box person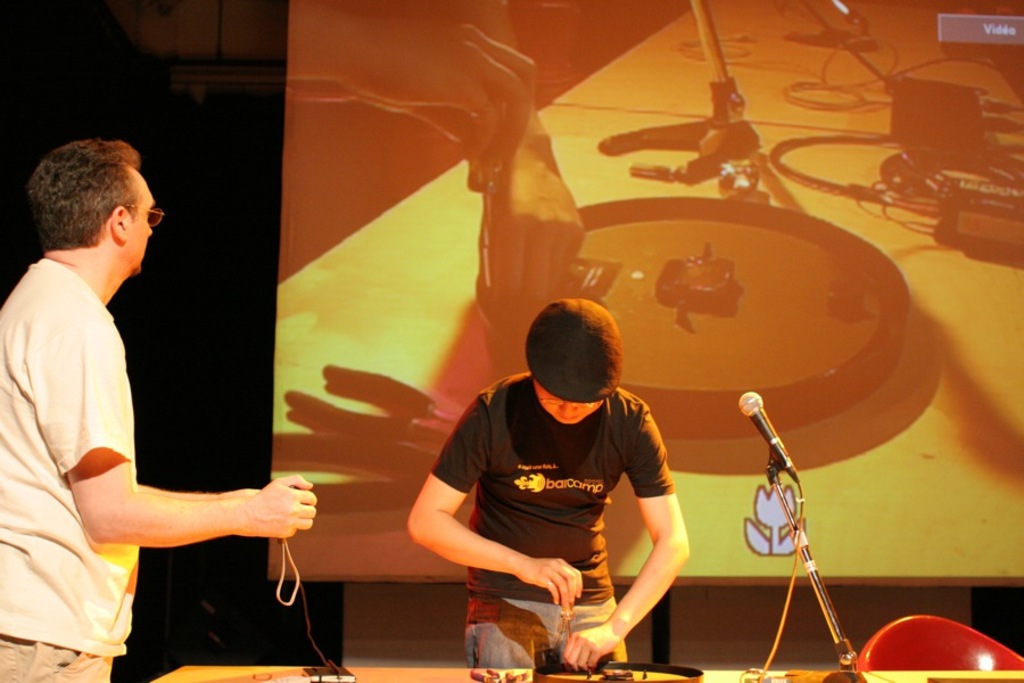
(0,135,311,682)
